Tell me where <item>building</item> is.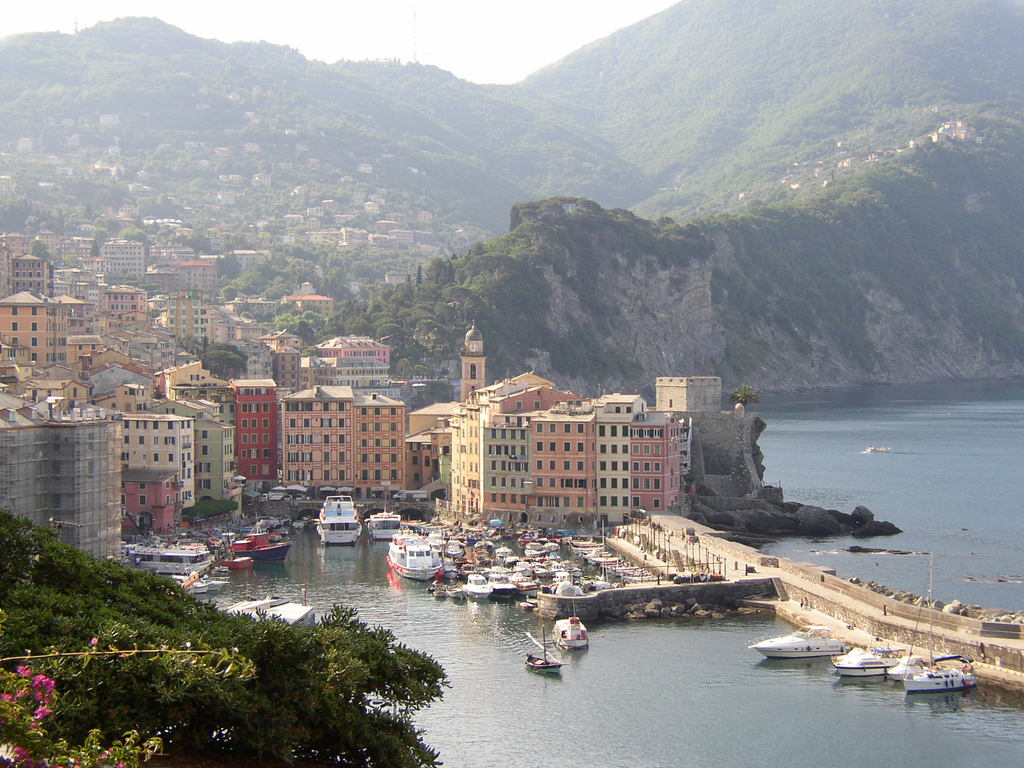
<item>building</item> is at {"x1": 270, "y1": 341, "x2": 298, "y2": 394}.
